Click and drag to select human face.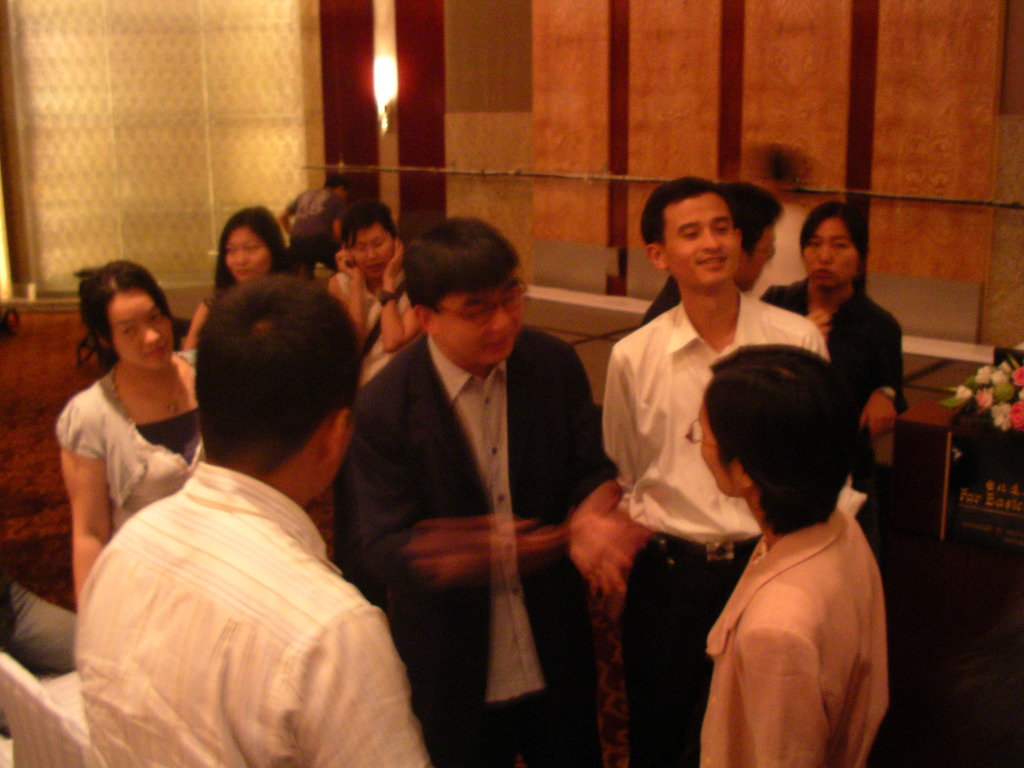
Selection: 226 227 271 284.
